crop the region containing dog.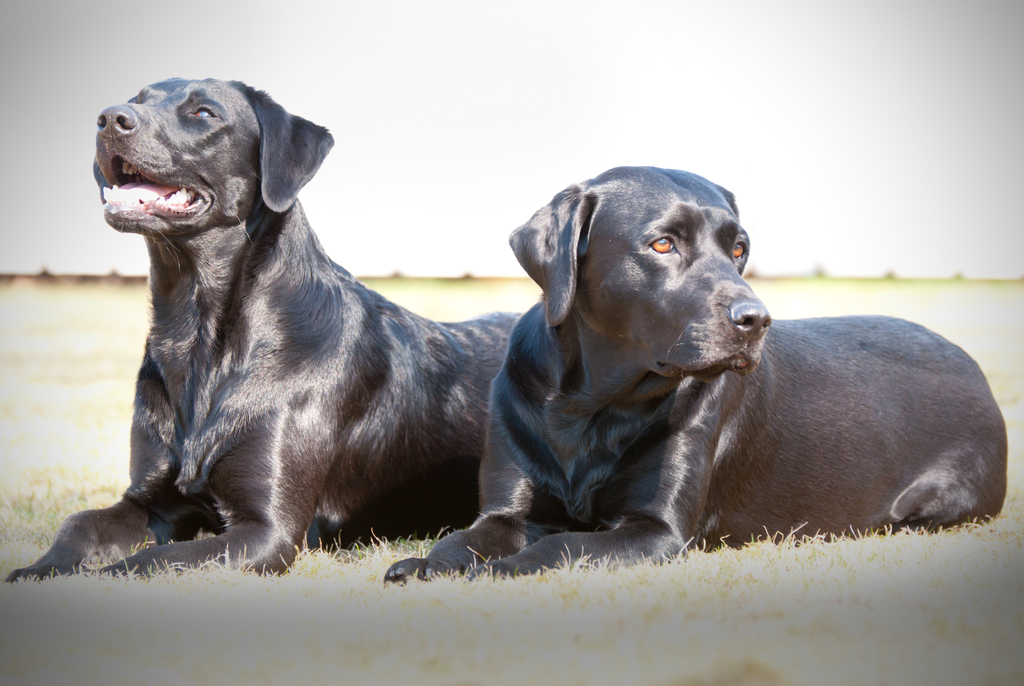
Crop region: 383:163:1007:587.
